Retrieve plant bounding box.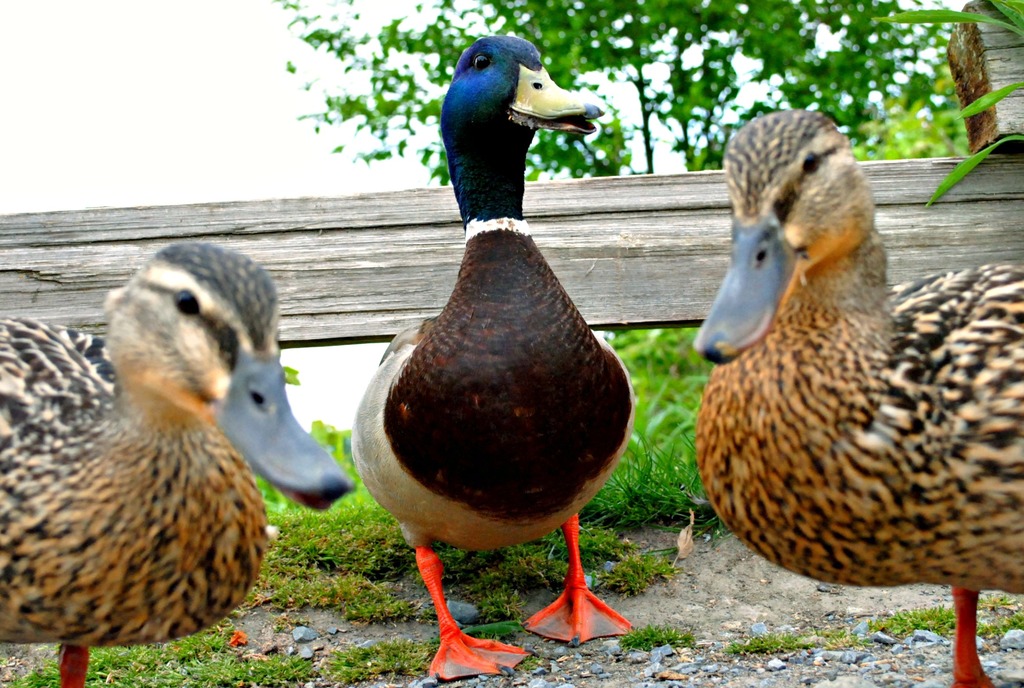
Bounding box: (404, 532, 588, 627).
